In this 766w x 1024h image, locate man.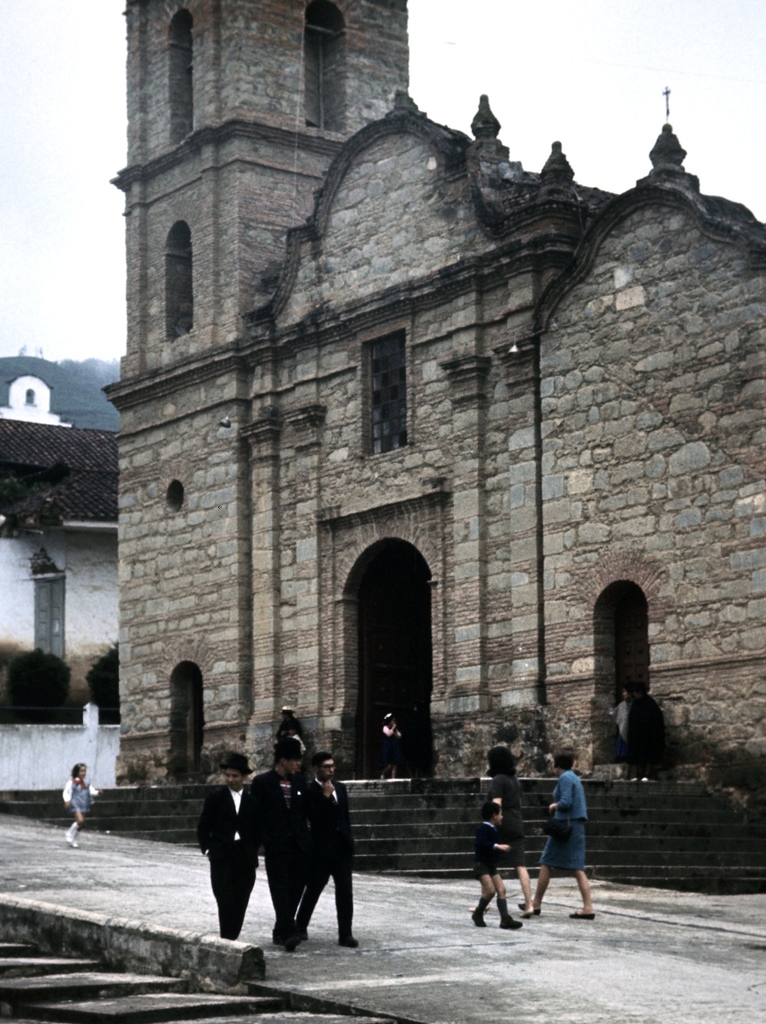
Bounding box: 307,749,359,947.
